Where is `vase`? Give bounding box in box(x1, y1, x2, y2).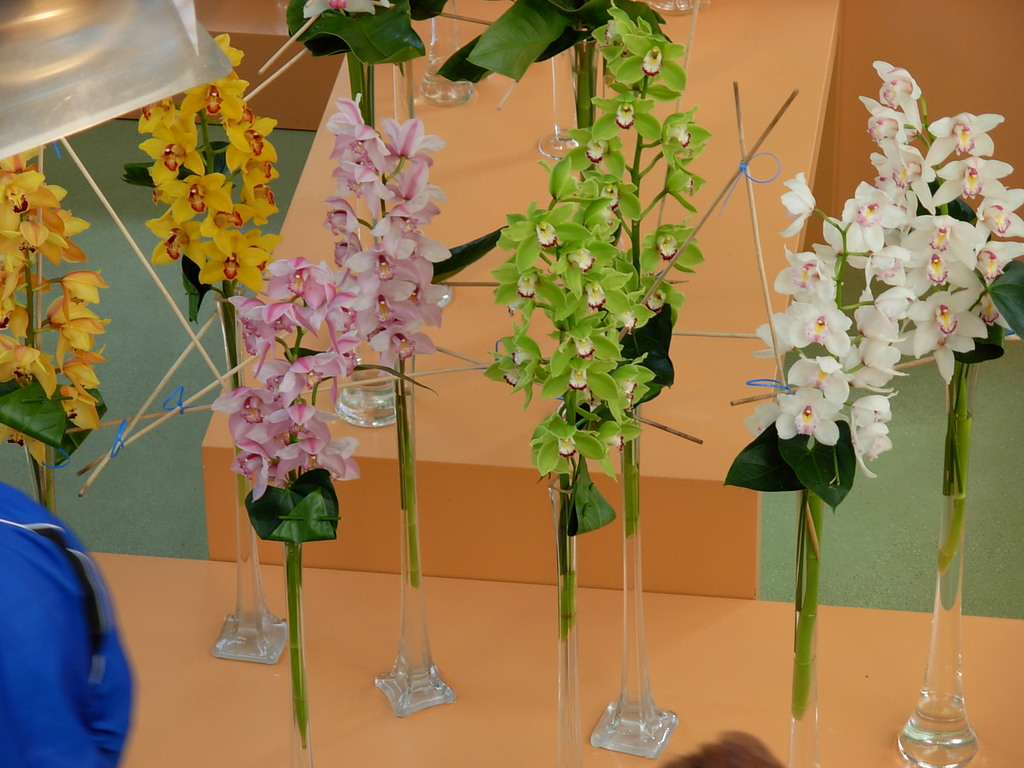
box(415, 0, 477, 108).
